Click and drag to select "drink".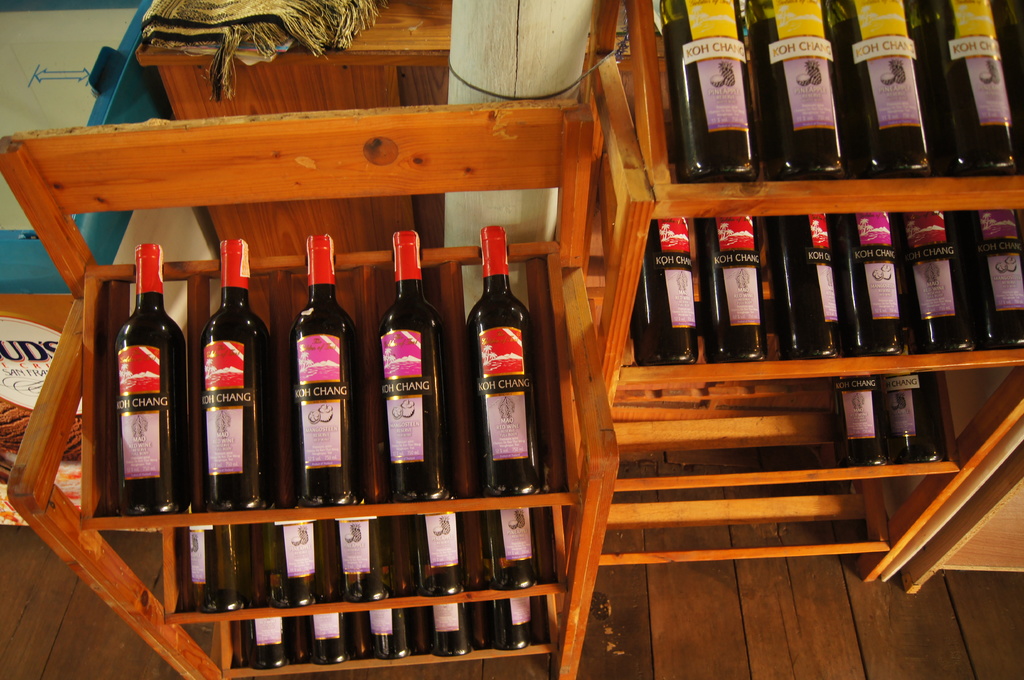
Selection: bbox=[243, 619, 285, 664].
